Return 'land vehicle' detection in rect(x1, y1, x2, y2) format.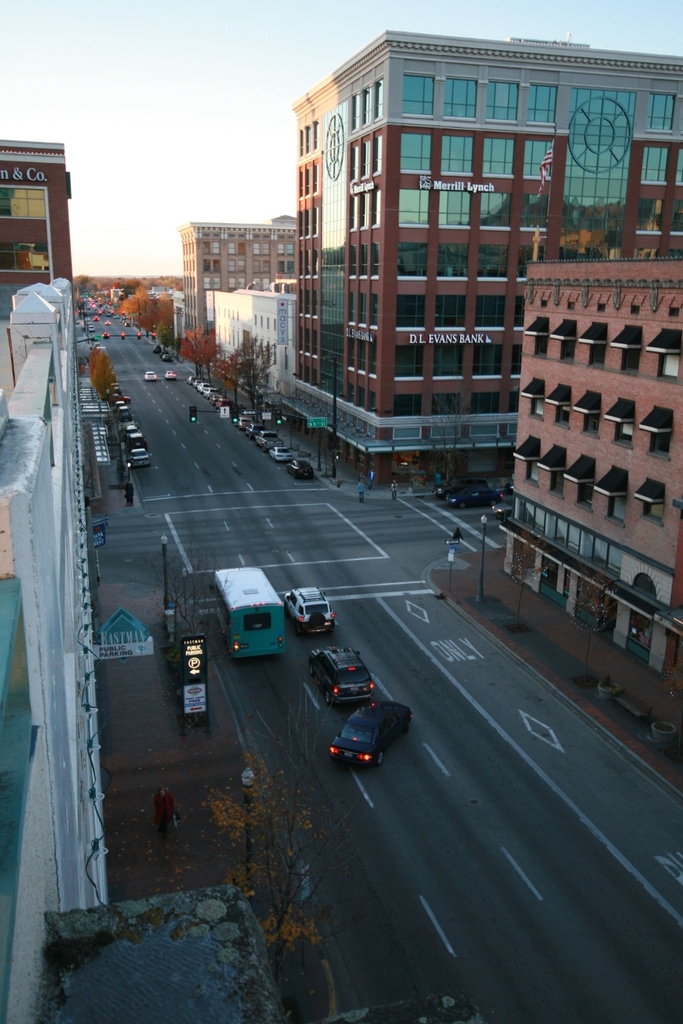
rect(143, 368, 158, 382).
